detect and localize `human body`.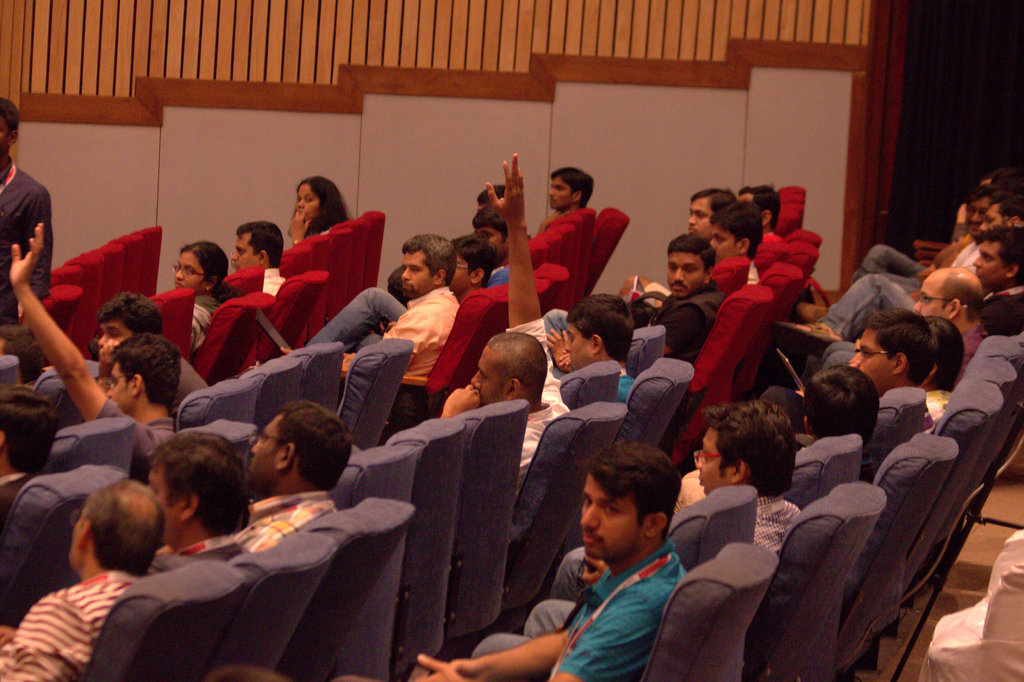
Localized at 520,493,808,637.
